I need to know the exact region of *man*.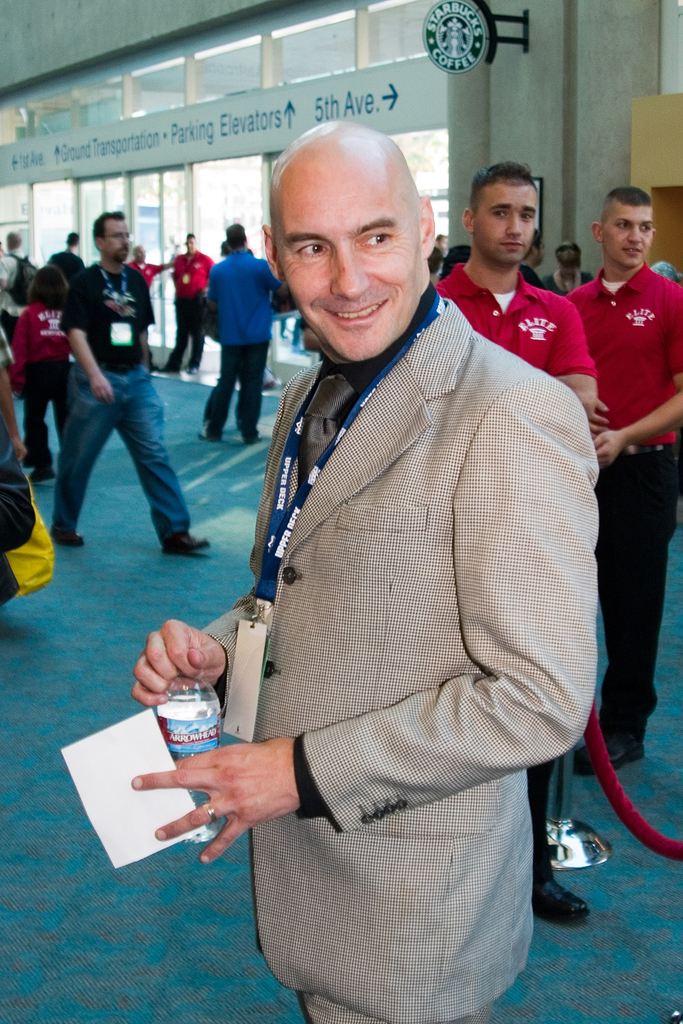
Region: rect(0, 228, 29, 338).
